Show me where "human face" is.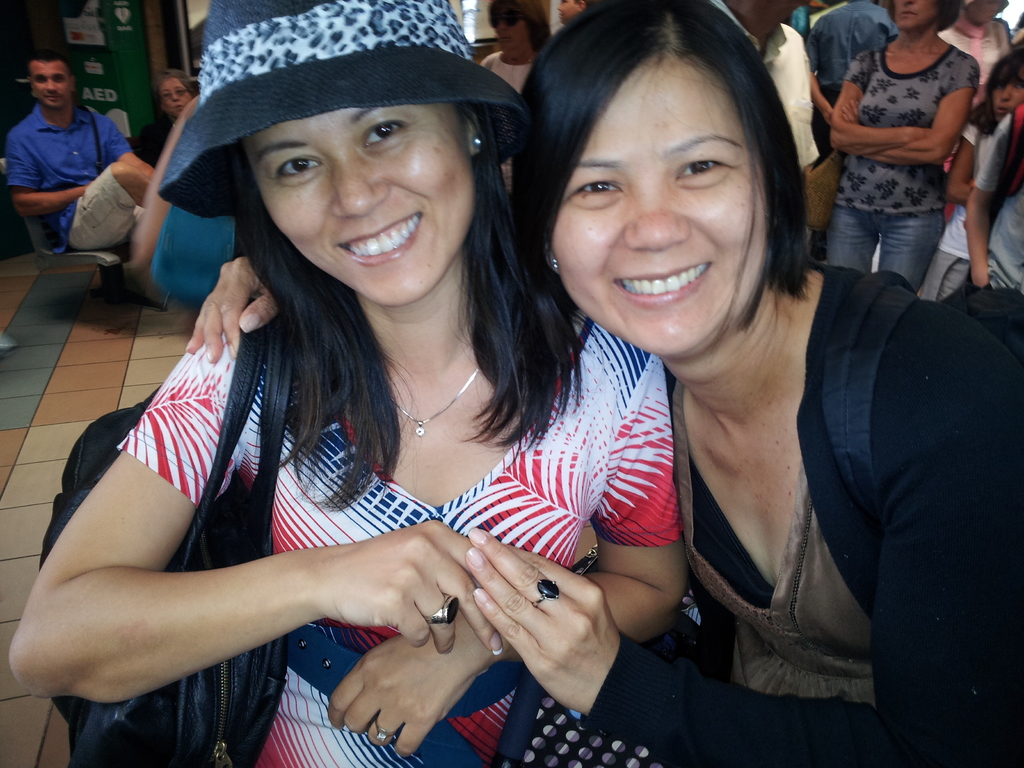
"human face" is at pyautogui.locateOnScreen(497, 18, 529, 43).
